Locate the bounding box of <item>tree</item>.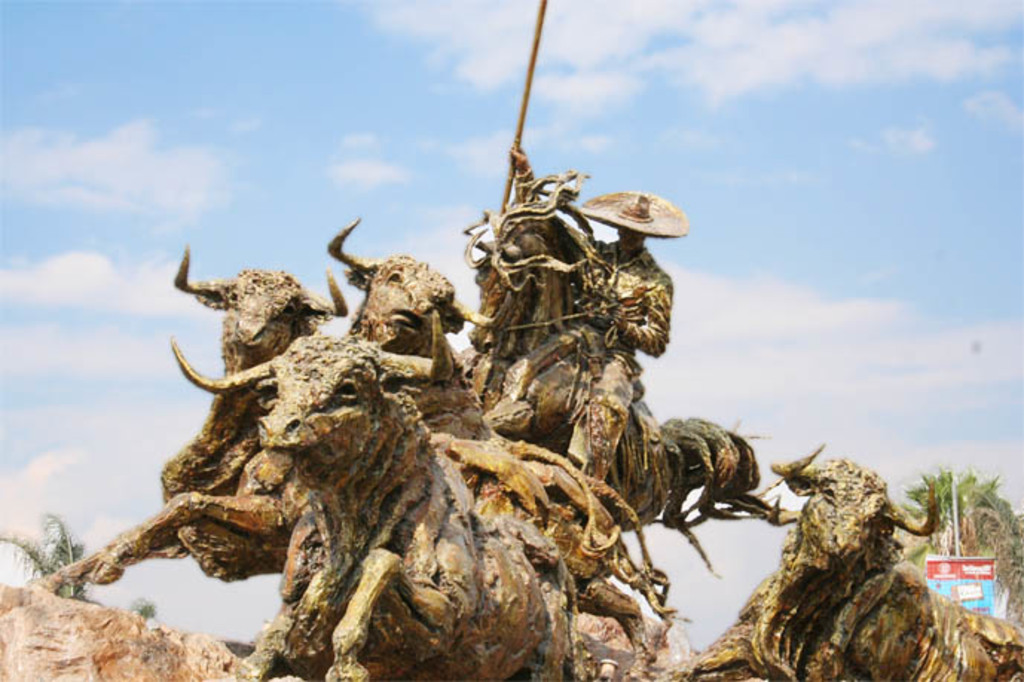
Bounding box: 898 470 1020 569.
